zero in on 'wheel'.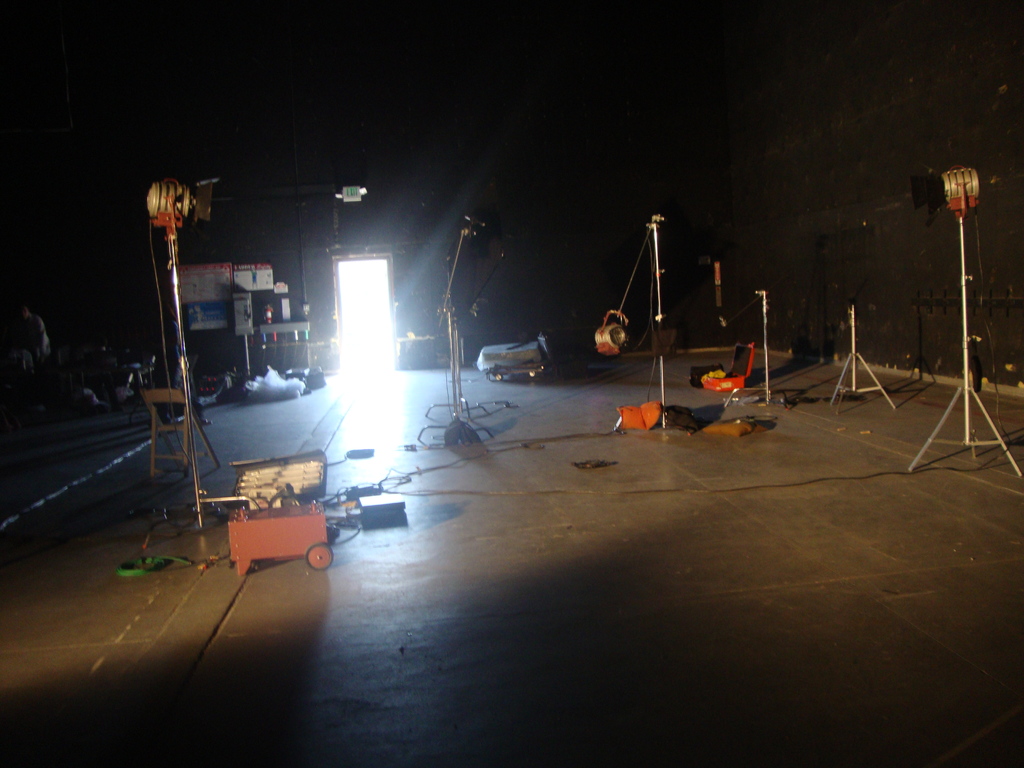
Zeroed in: select_region(307, 545, 334, 570).
